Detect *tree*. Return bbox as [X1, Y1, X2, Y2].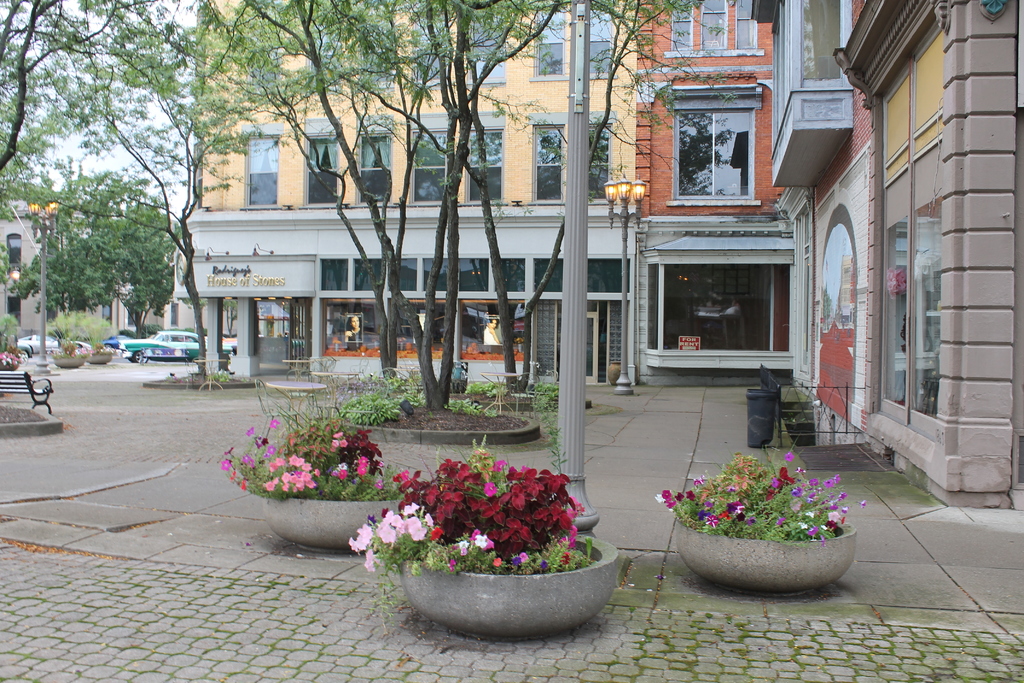
[467, 0, 742, 415].
